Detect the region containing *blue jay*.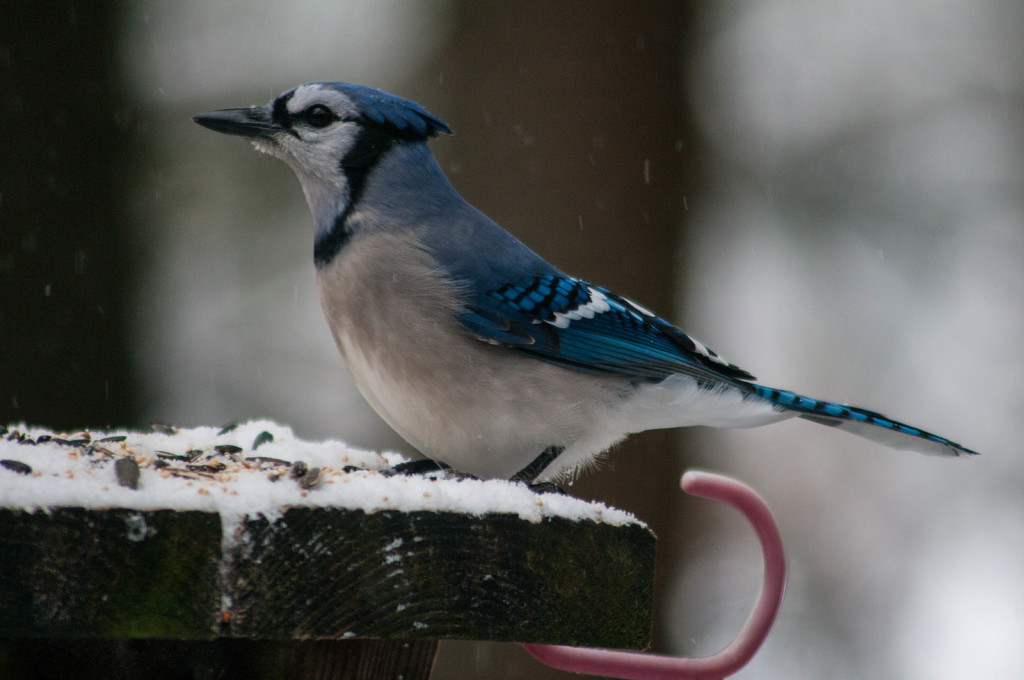
189 77 984 494.
